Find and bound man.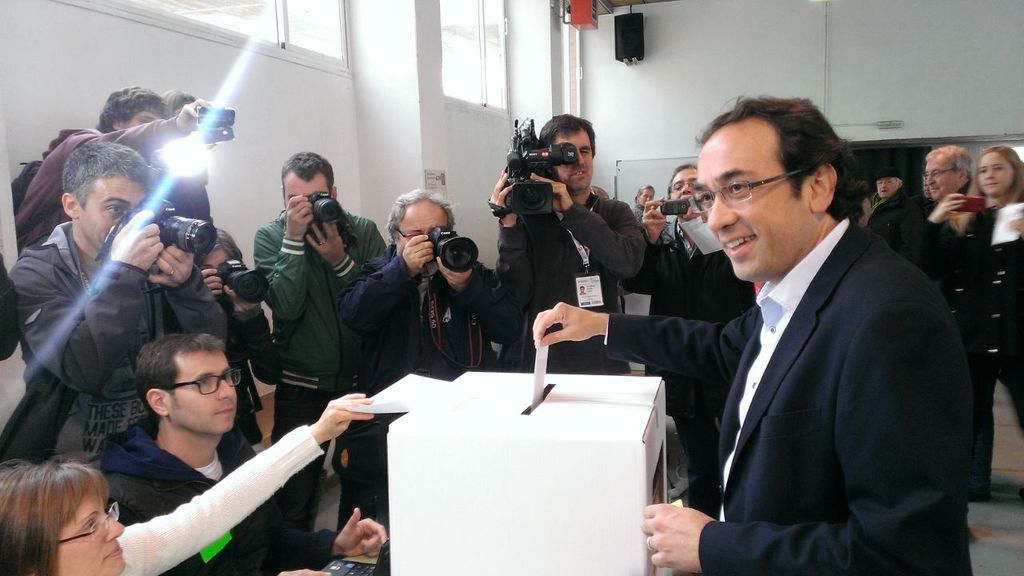
Bound: <box>96,328,391,575</box>.
